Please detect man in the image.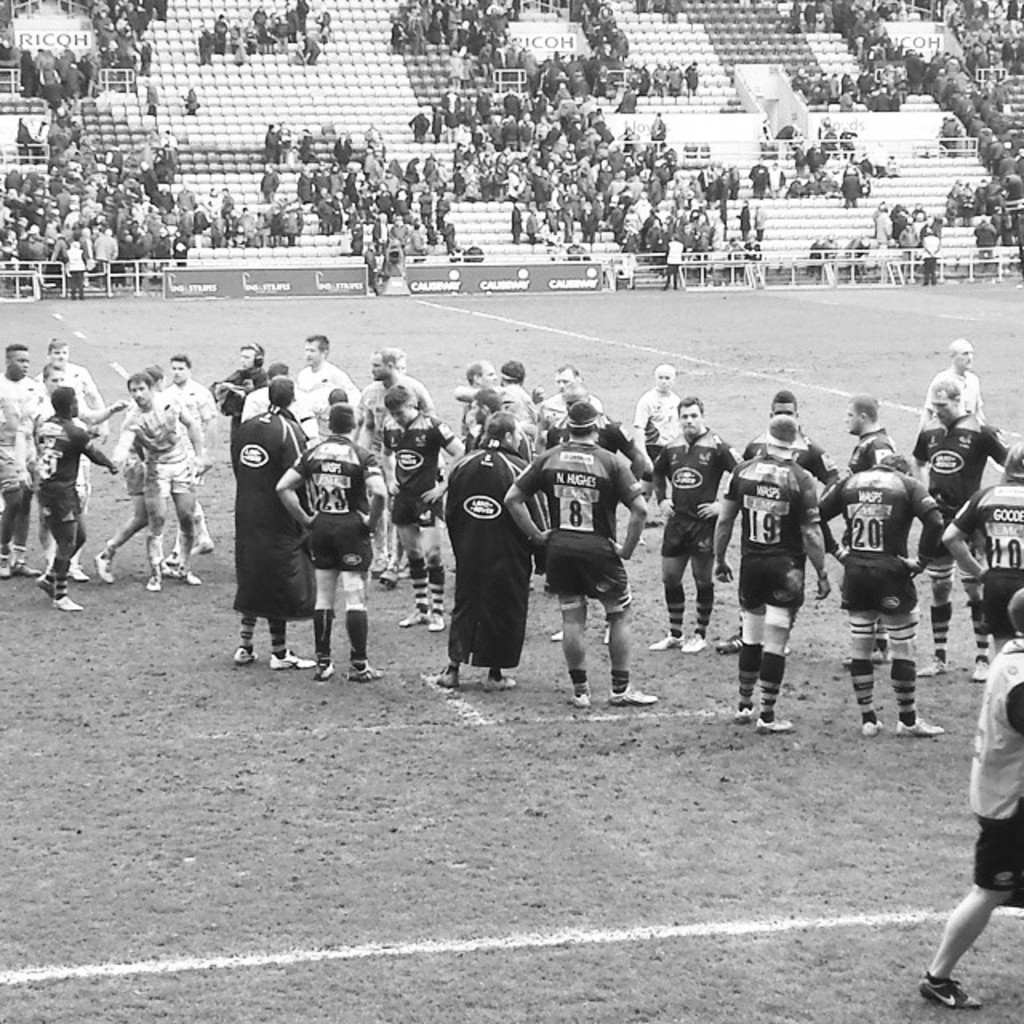
bbox=(509, 198, 525, 245).
